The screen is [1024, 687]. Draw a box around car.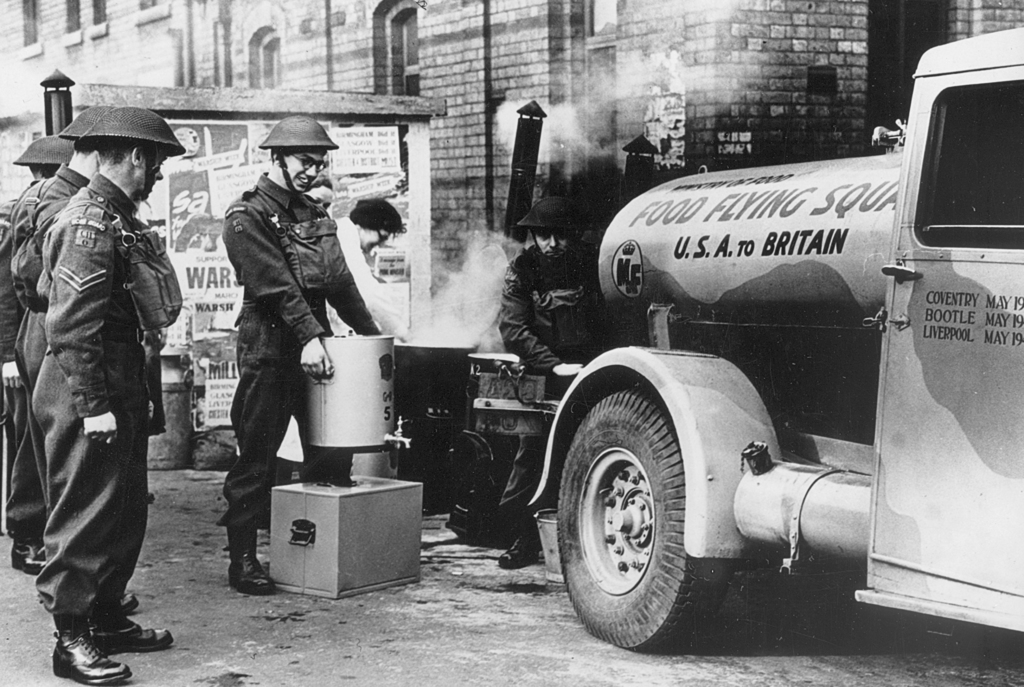
bbox=(520, 23, 1023, 651).
